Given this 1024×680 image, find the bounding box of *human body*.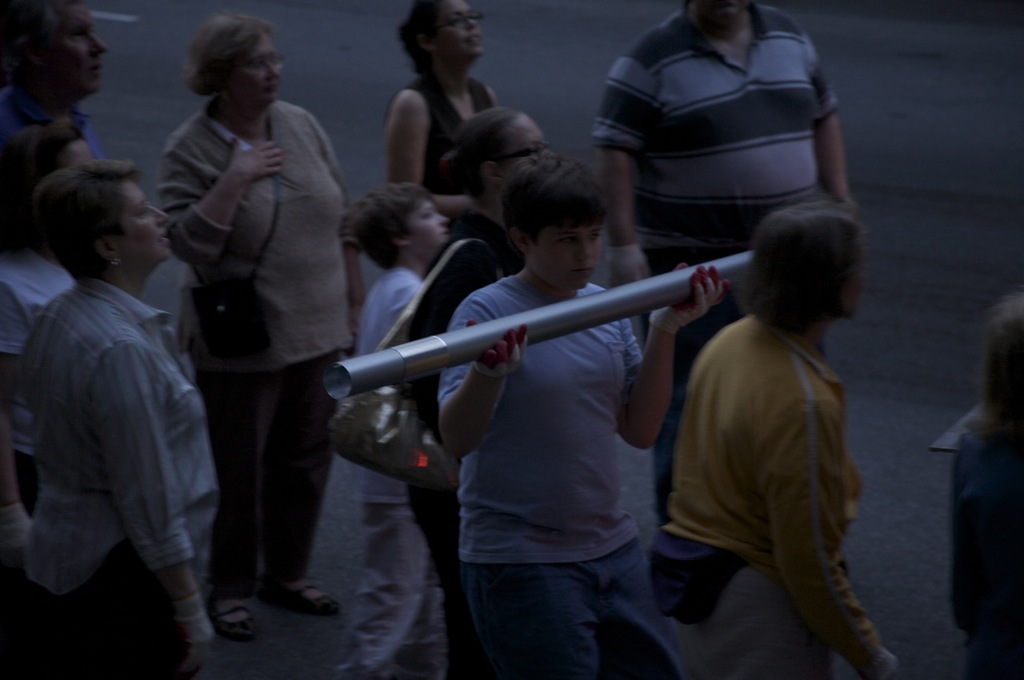
l=2, t=110, r=70, b=406.
